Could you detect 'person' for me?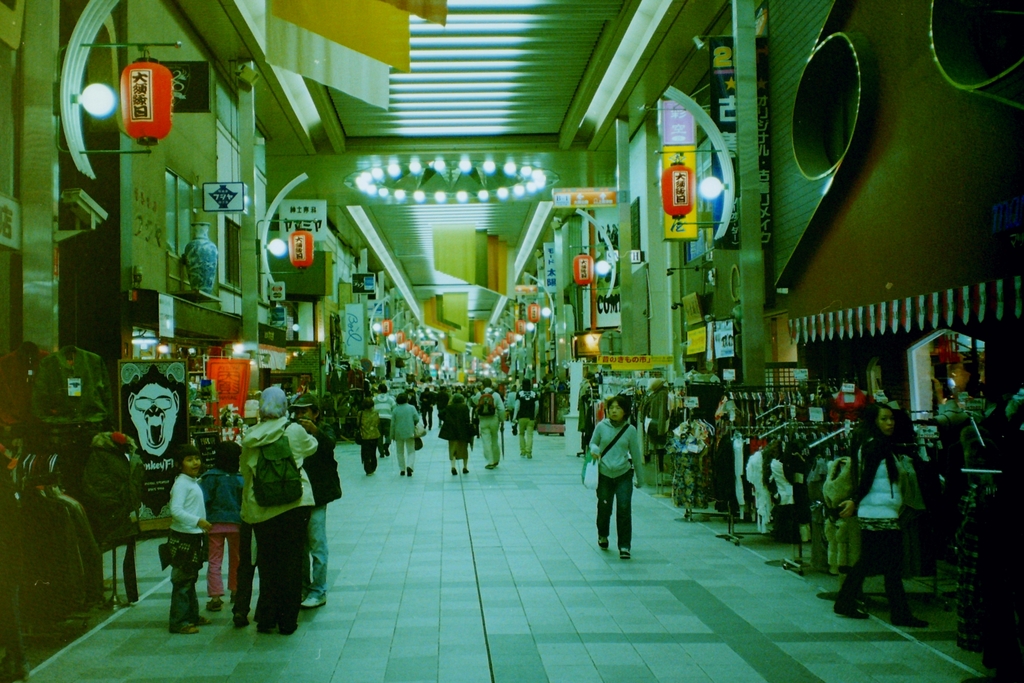
Detection result: 230, 370, 313, 642.
